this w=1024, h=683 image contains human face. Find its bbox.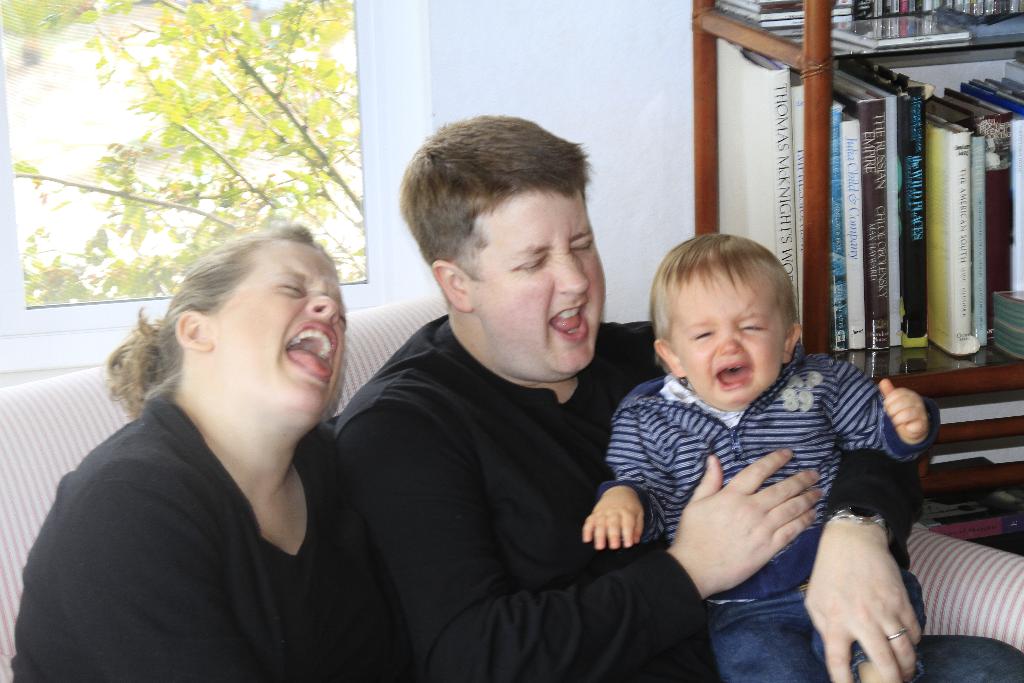
666:274:778:408.
